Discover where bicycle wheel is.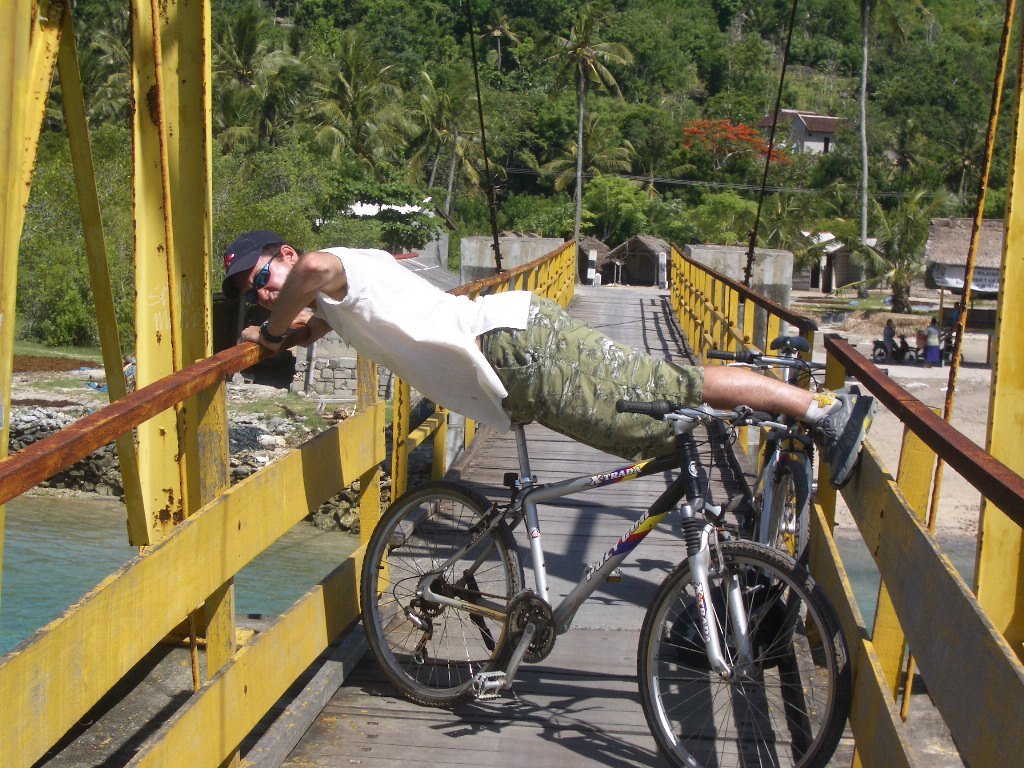
Discovered at bbox(632, 539, 856, 767).
